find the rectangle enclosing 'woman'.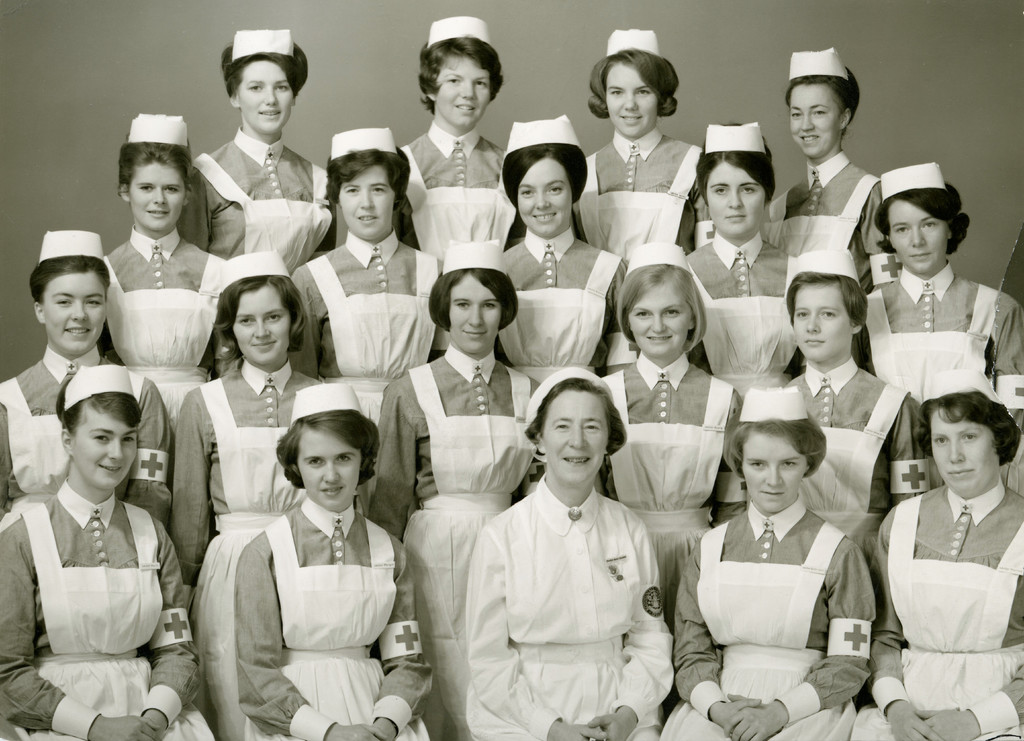
bbox=(93, 115, 227, 430).
